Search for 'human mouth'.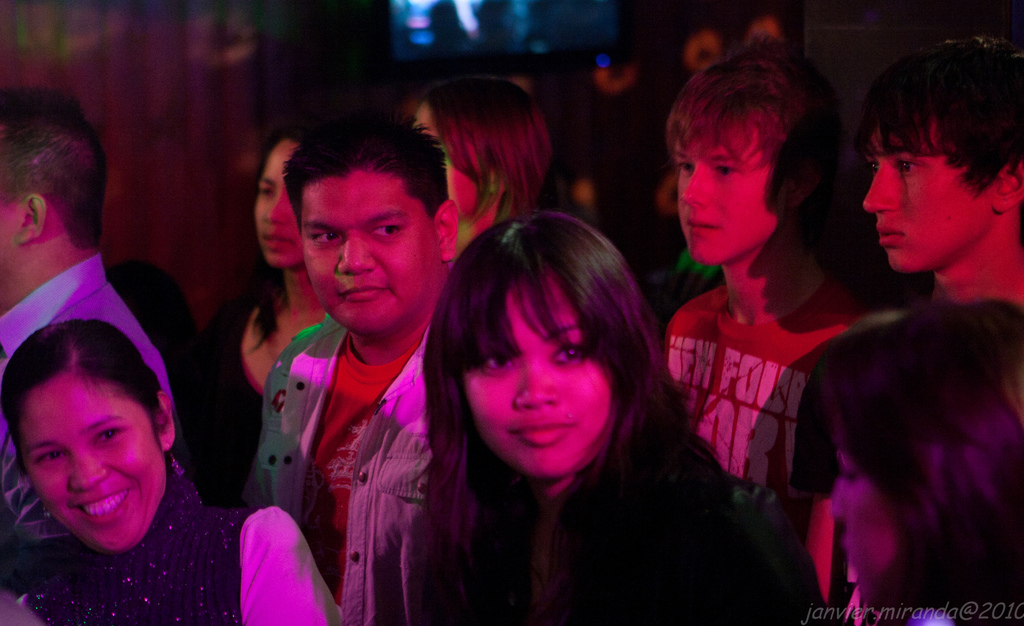
Found at (685, 213, 720, 235).
